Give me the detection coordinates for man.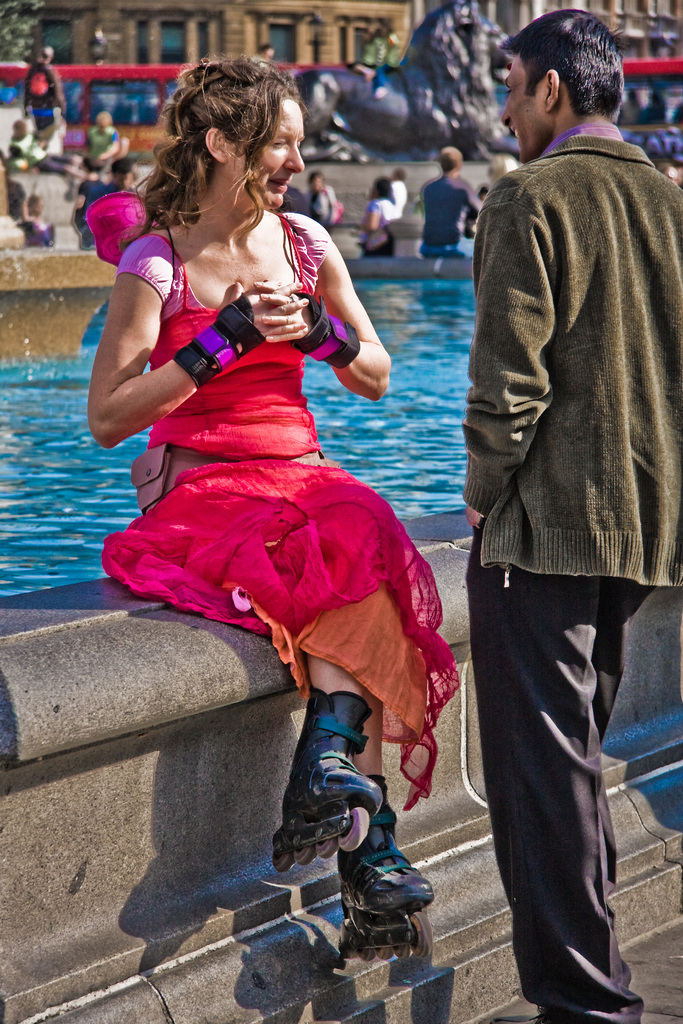
Rect(422, 149, 484, 263).
